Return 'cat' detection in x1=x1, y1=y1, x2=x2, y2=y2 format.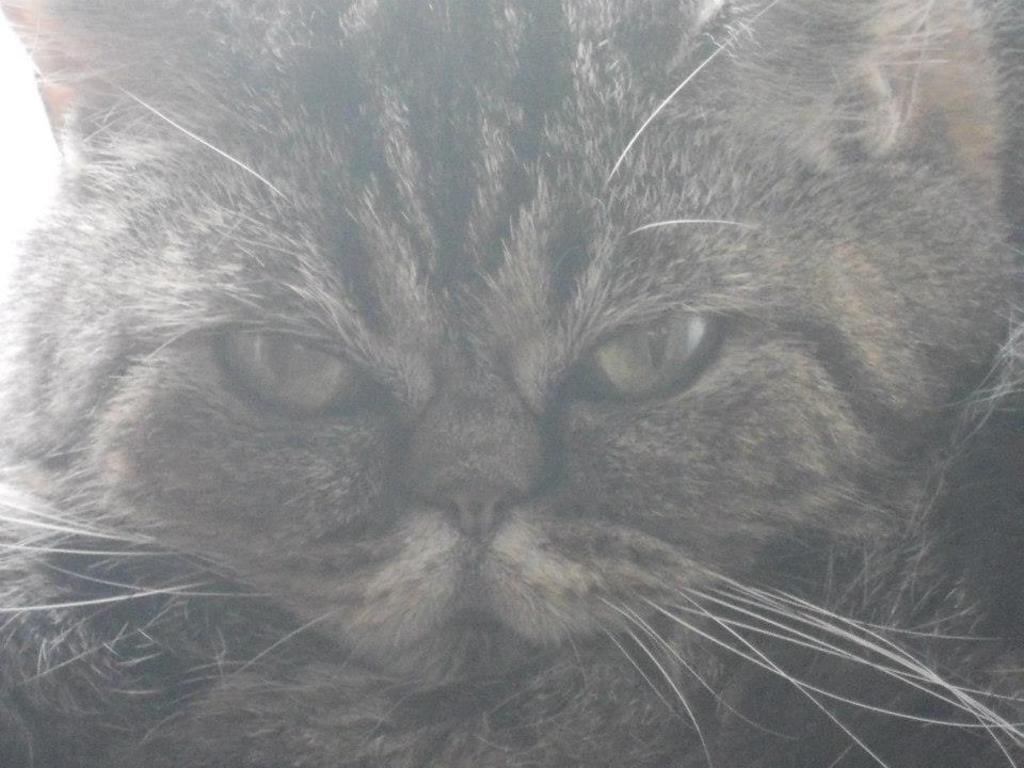
x1=0, y1=0, x2=1023, y2=767.
